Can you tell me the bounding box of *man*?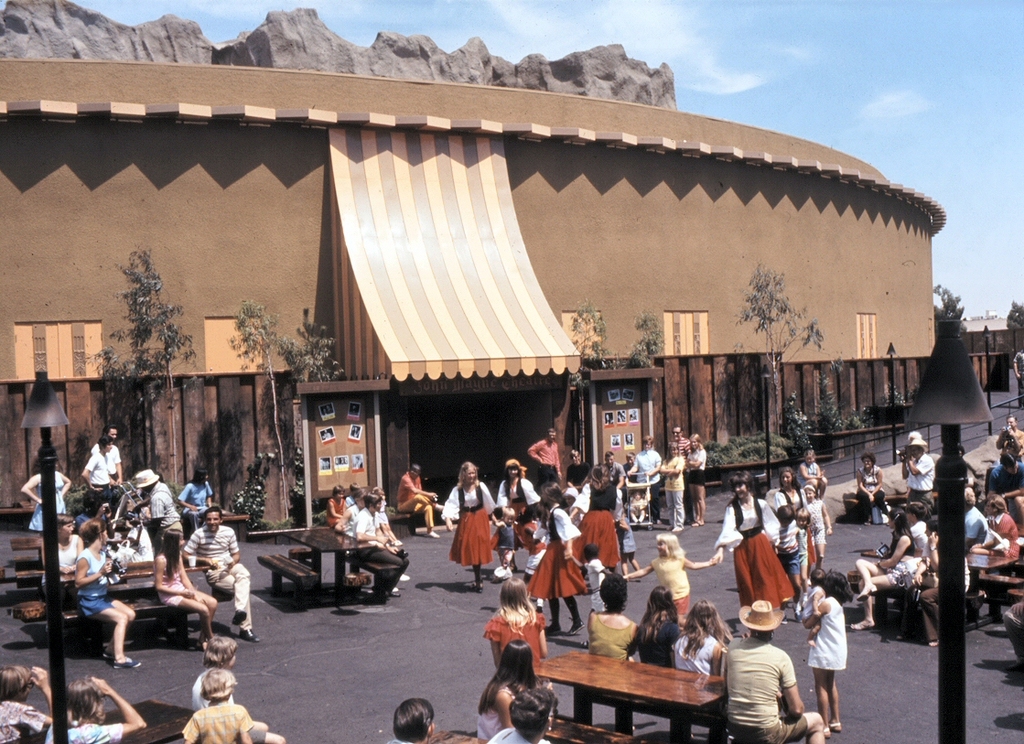
left=189, top=507, right=254, bottom=642.
